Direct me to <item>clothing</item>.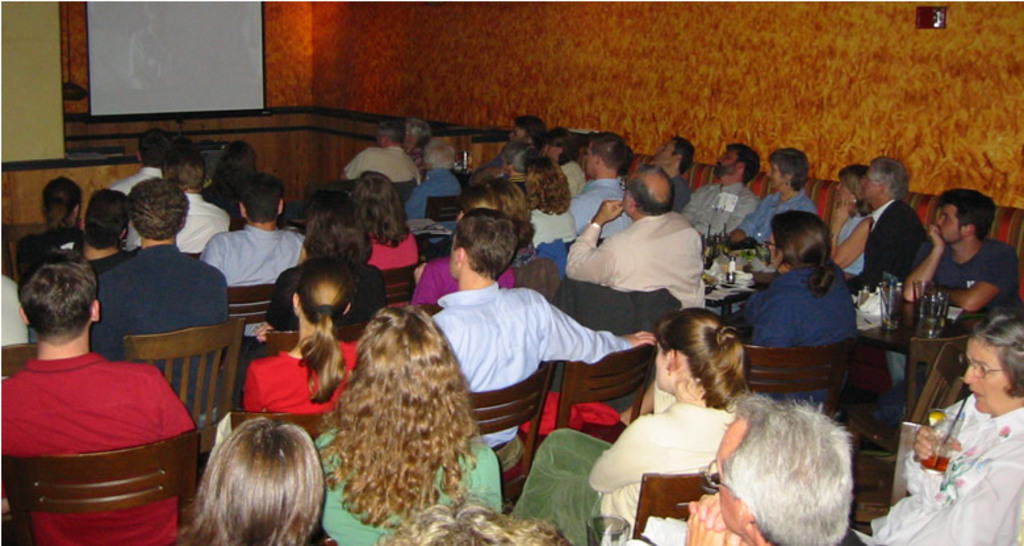
Direction: 210:168:264:221.
